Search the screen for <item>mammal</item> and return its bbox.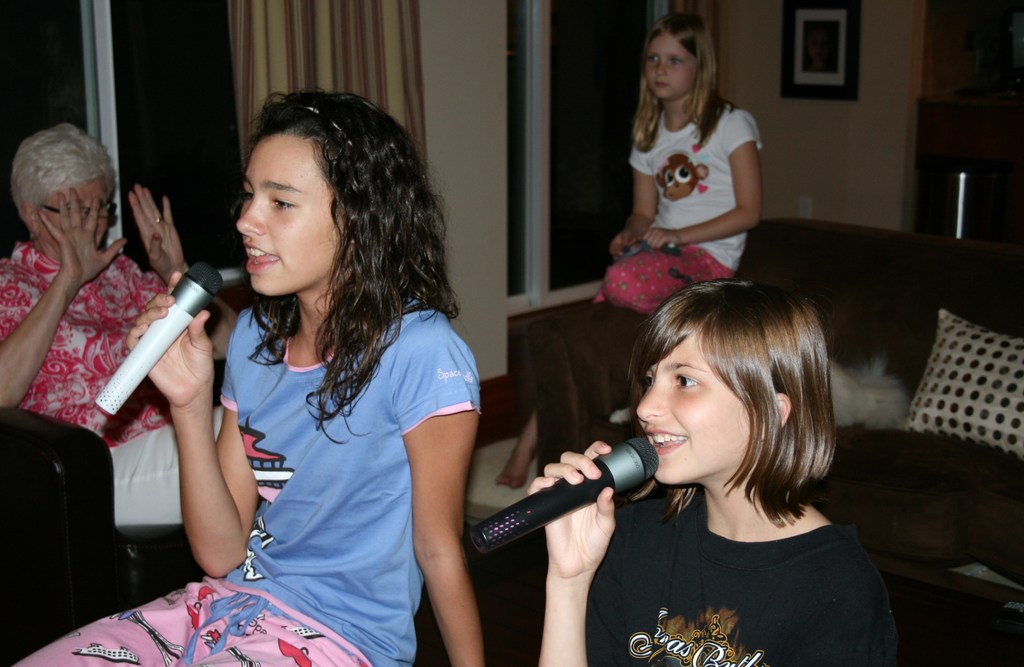
Found: [left=0, top=122, right=240, bottom=527].
